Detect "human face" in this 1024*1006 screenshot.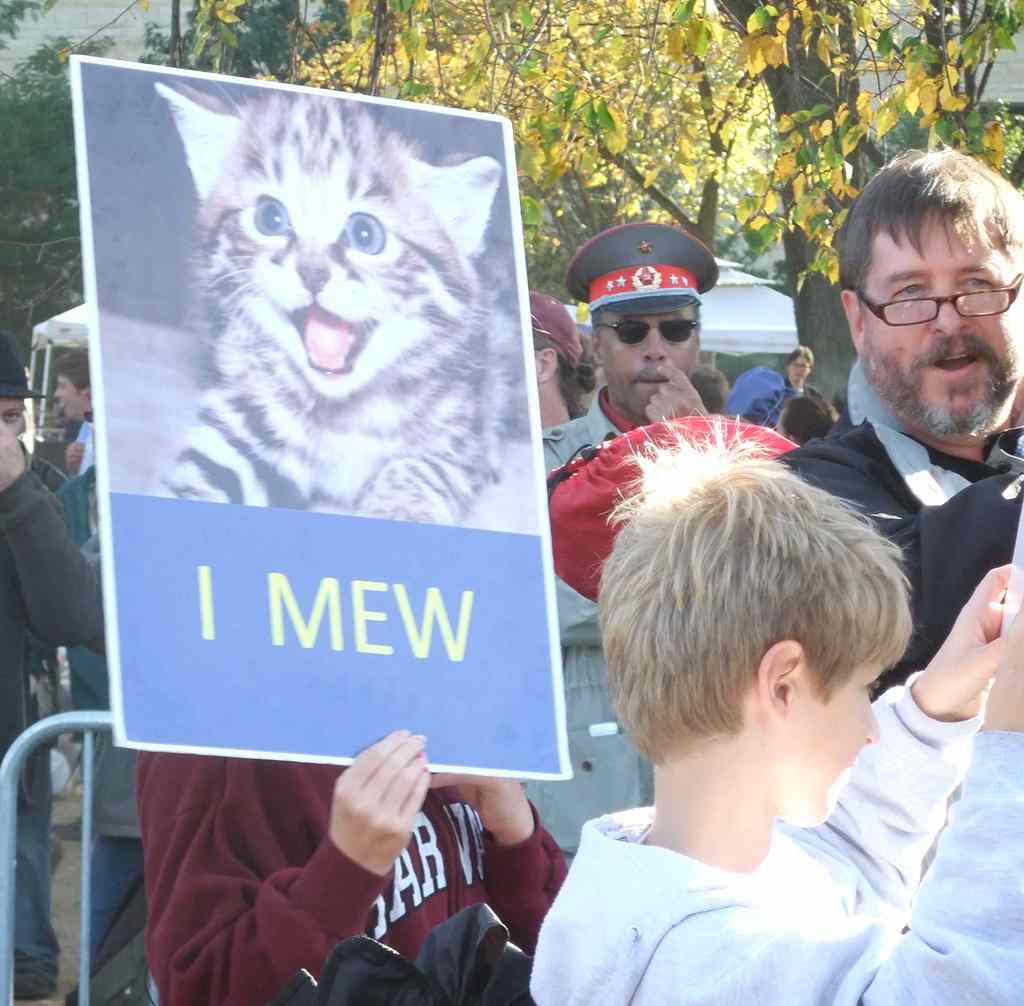
Detection: detection(56, 371, 86, 419).
